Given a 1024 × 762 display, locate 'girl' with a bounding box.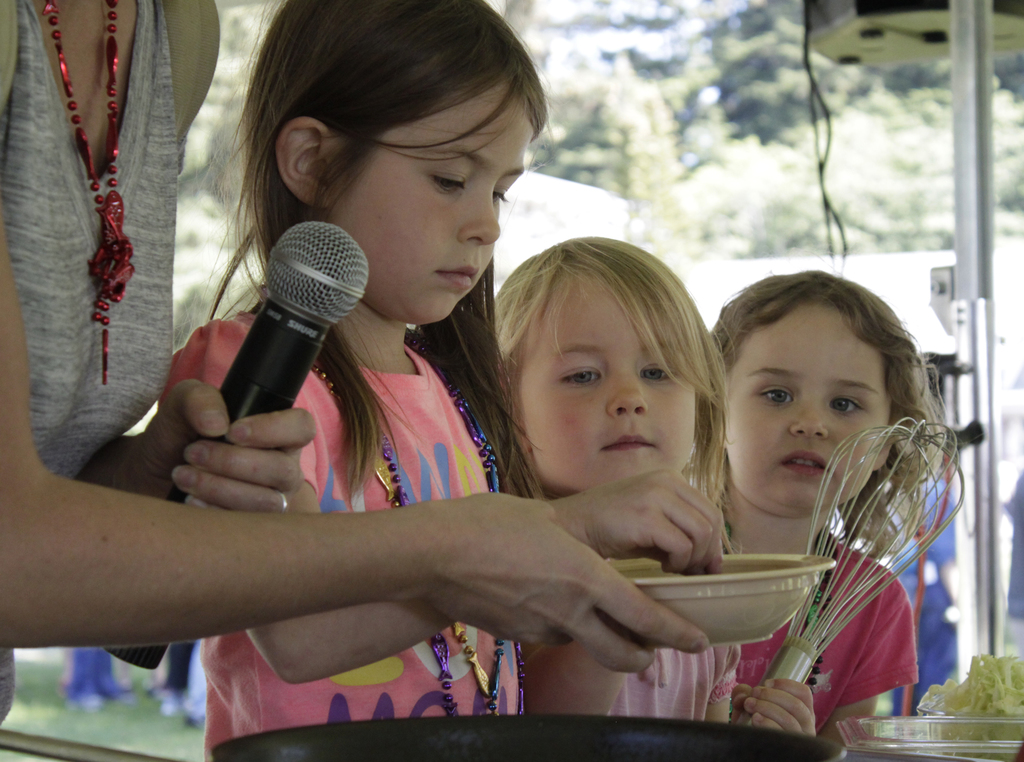
Located: l=493, t=234, r=728, b=723.
